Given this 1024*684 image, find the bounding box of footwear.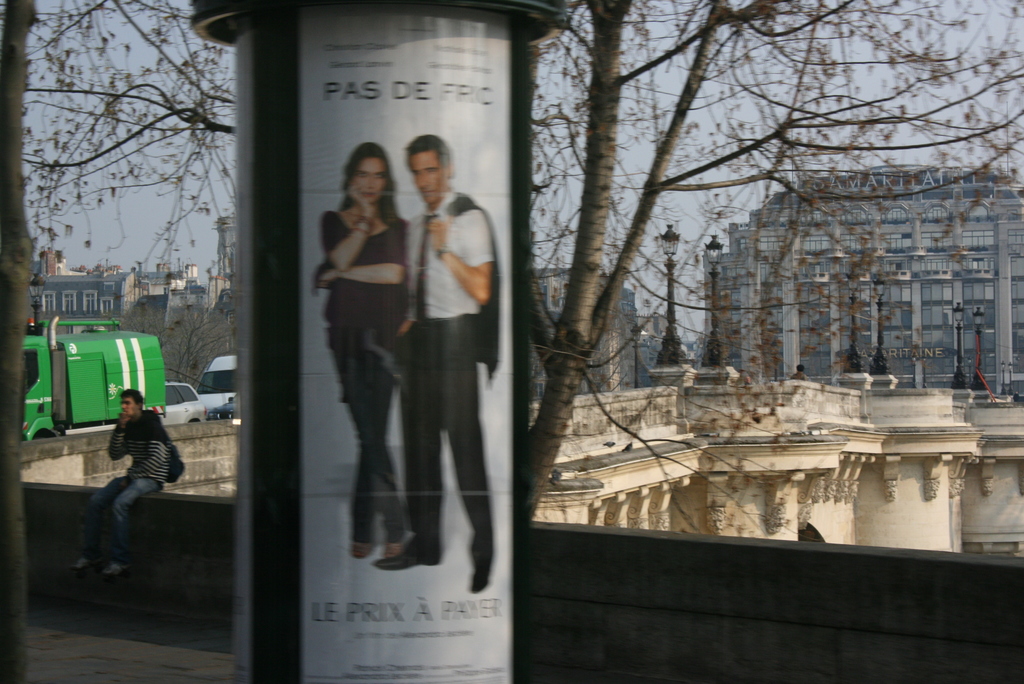
left=369, top=542, right=441, bottom=574.
